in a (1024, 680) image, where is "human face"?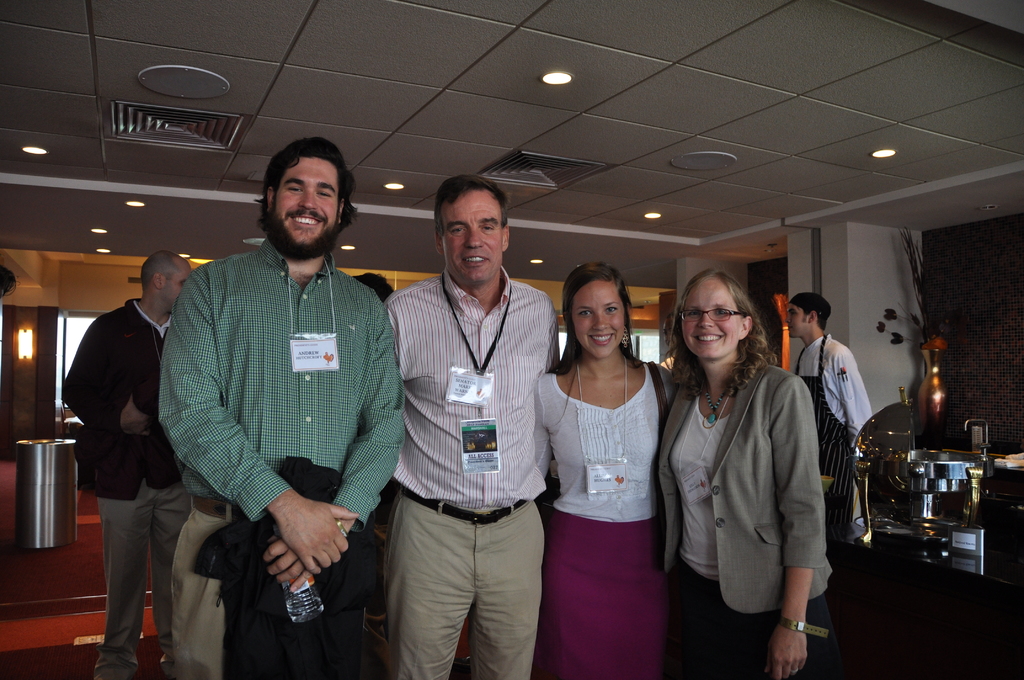
box=[576, 280, 623, 358].
